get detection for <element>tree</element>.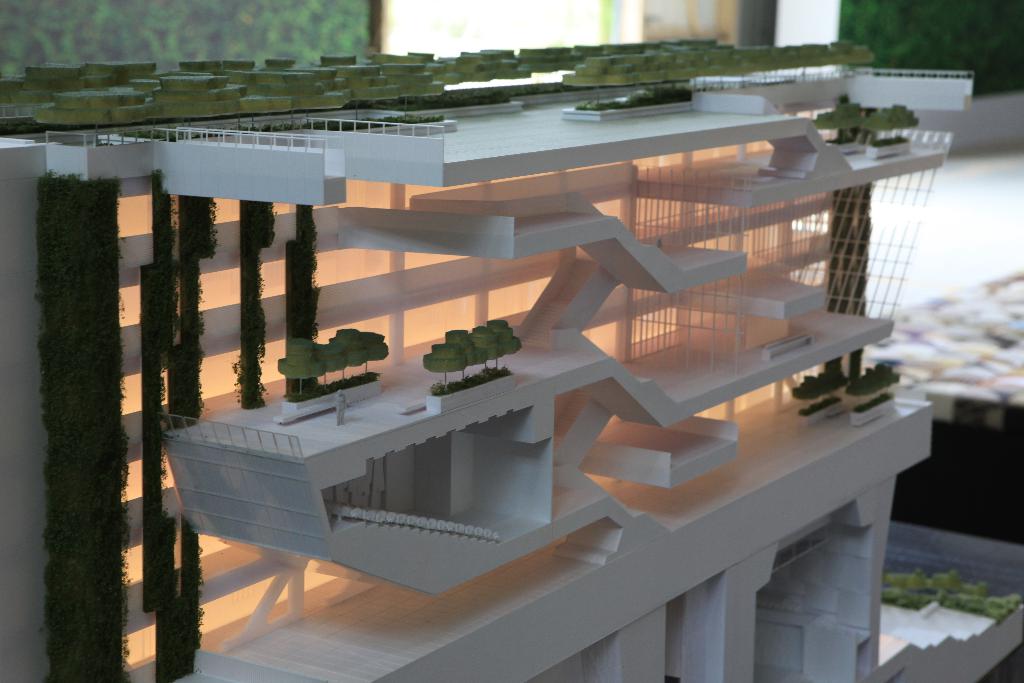
Detection: crop(479, 324, 505, 375).
